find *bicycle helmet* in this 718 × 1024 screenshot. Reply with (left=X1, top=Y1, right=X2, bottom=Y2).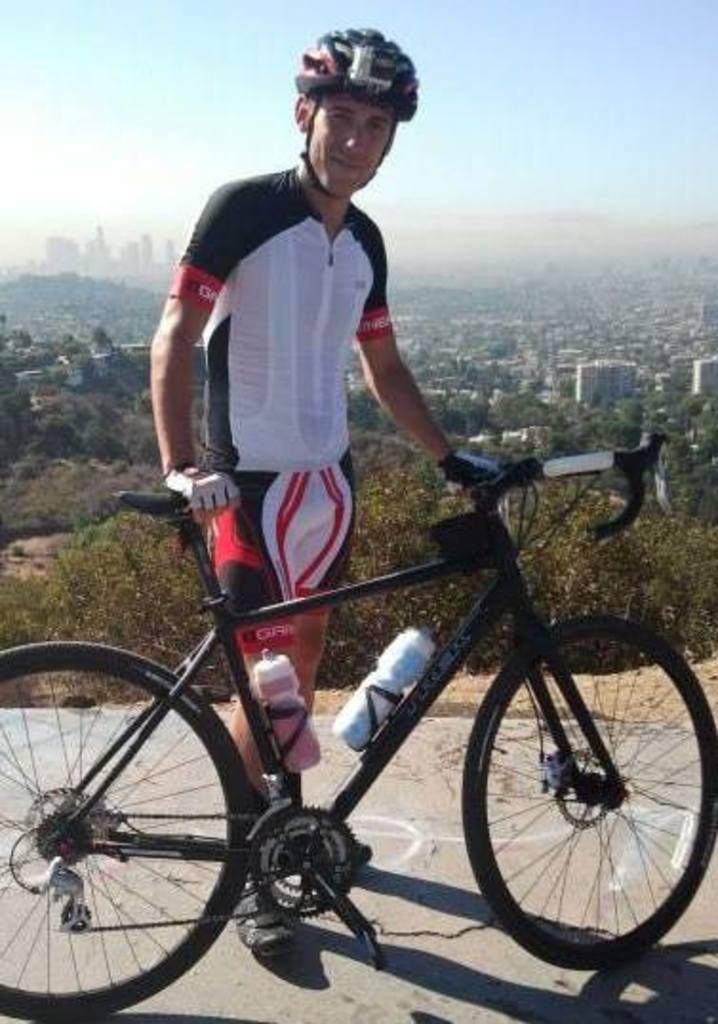
(left=295, top=19, right=425, bottom=194).
